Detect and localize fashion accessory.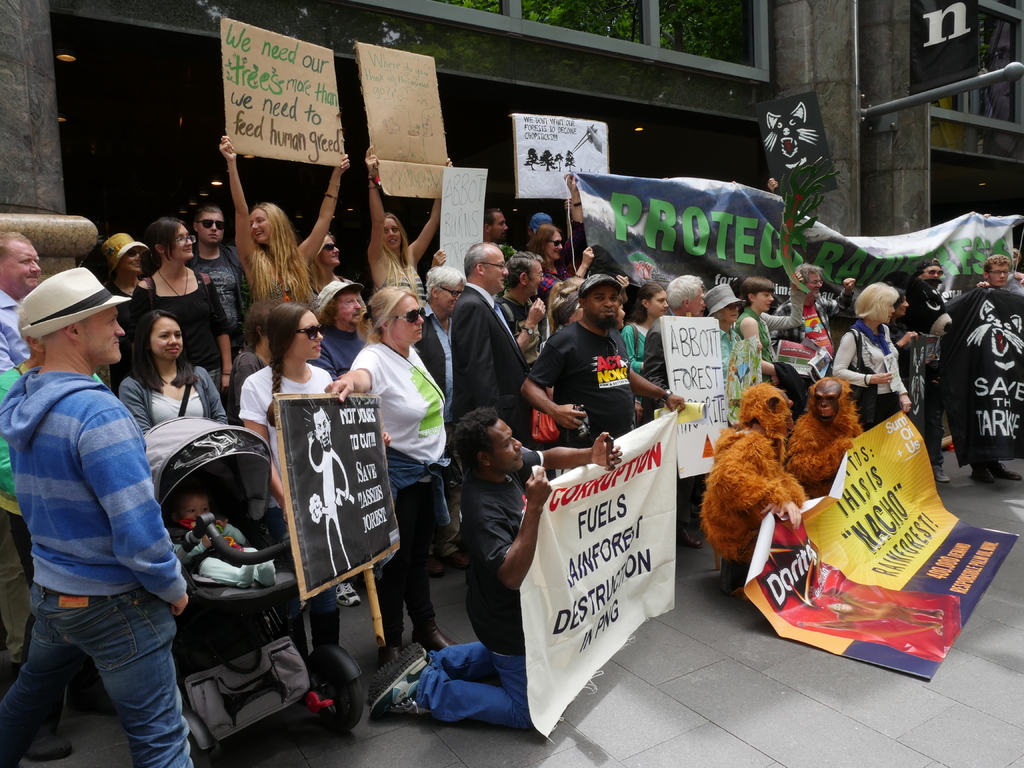
Localized at <bbox>223, 372, 232, 374</bbox>.
